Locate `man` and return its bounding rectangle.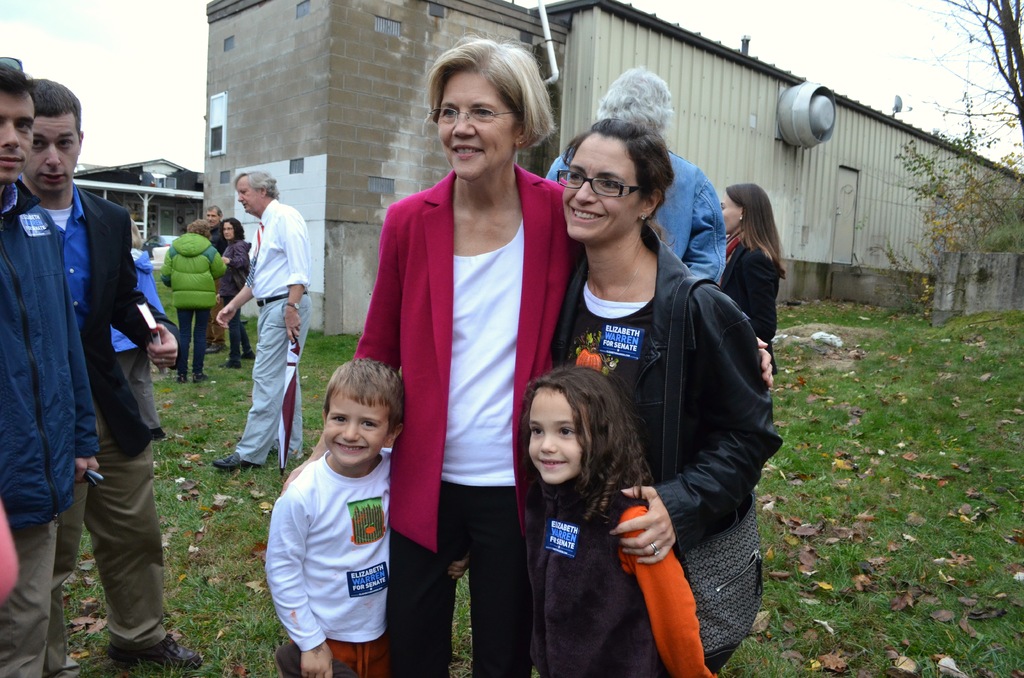
(left=204, top=171, right=313, bottom=481).
